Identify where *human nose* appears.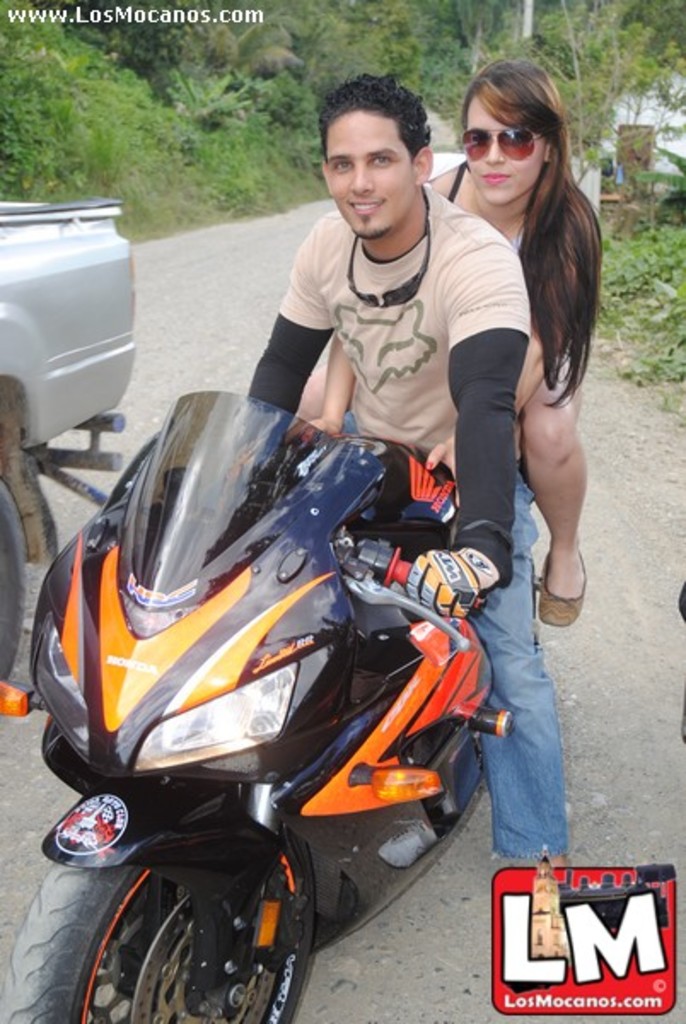
Appears at [x1=348, y1=160, x2=375, y2=195].
